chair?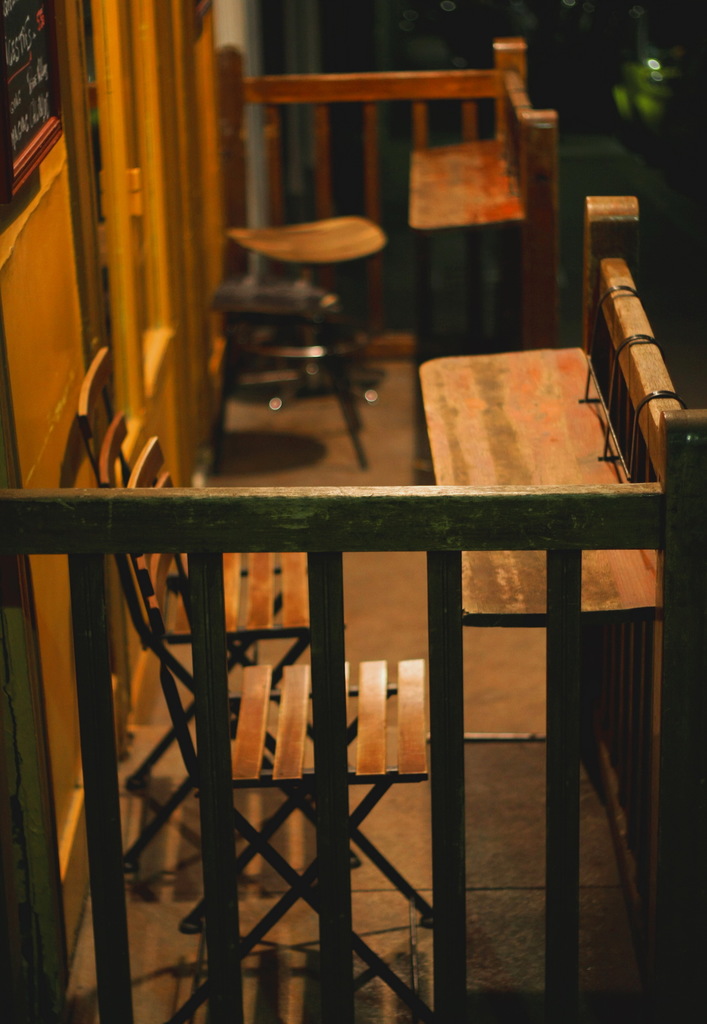
select_region(113, 433, 434, 1023)
